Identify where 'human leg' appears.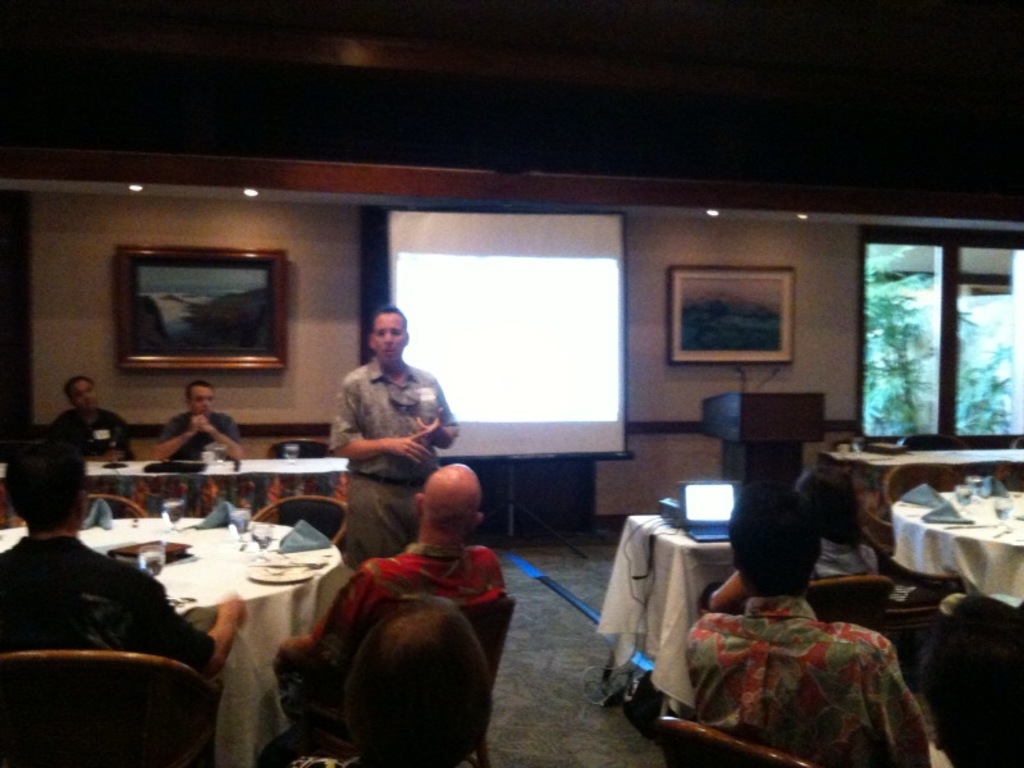
Appears at [338,504,402,564].
